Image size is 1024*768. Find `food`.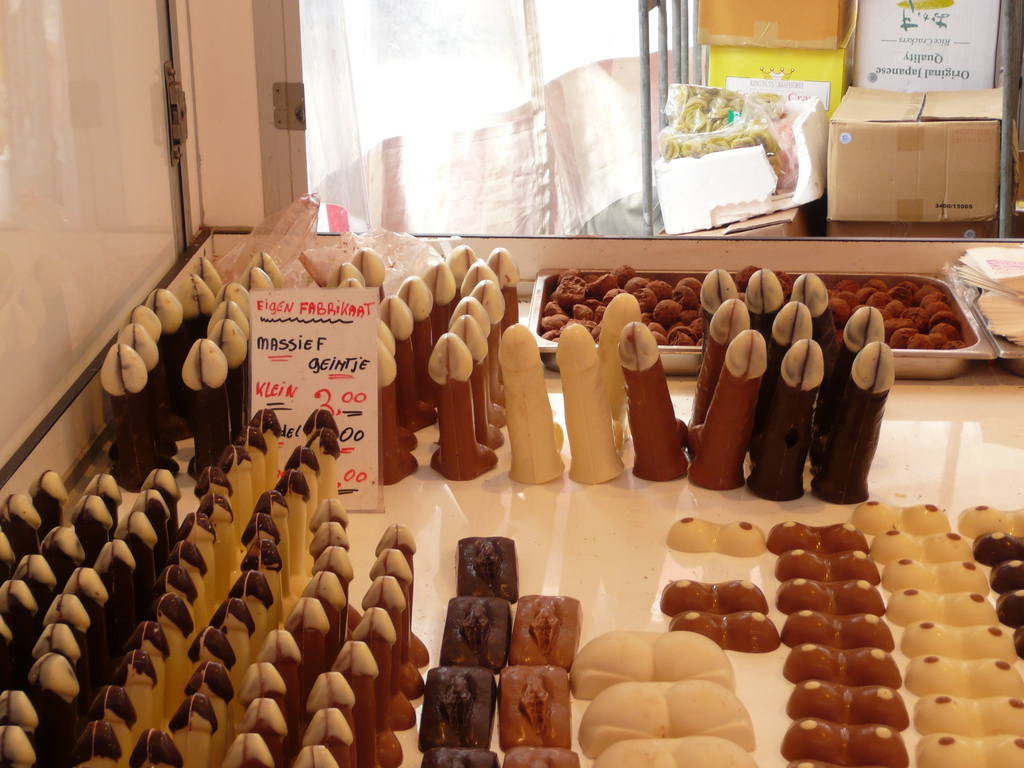
left=577, top=679, right=758, bottom=760.
